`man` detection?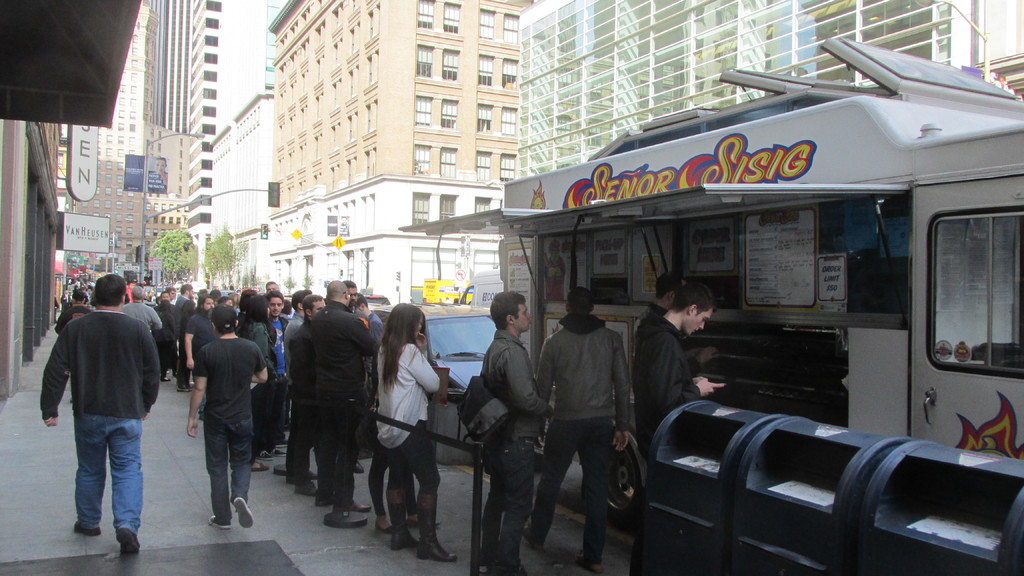
left=632, top=280, right=723, bottom=455
